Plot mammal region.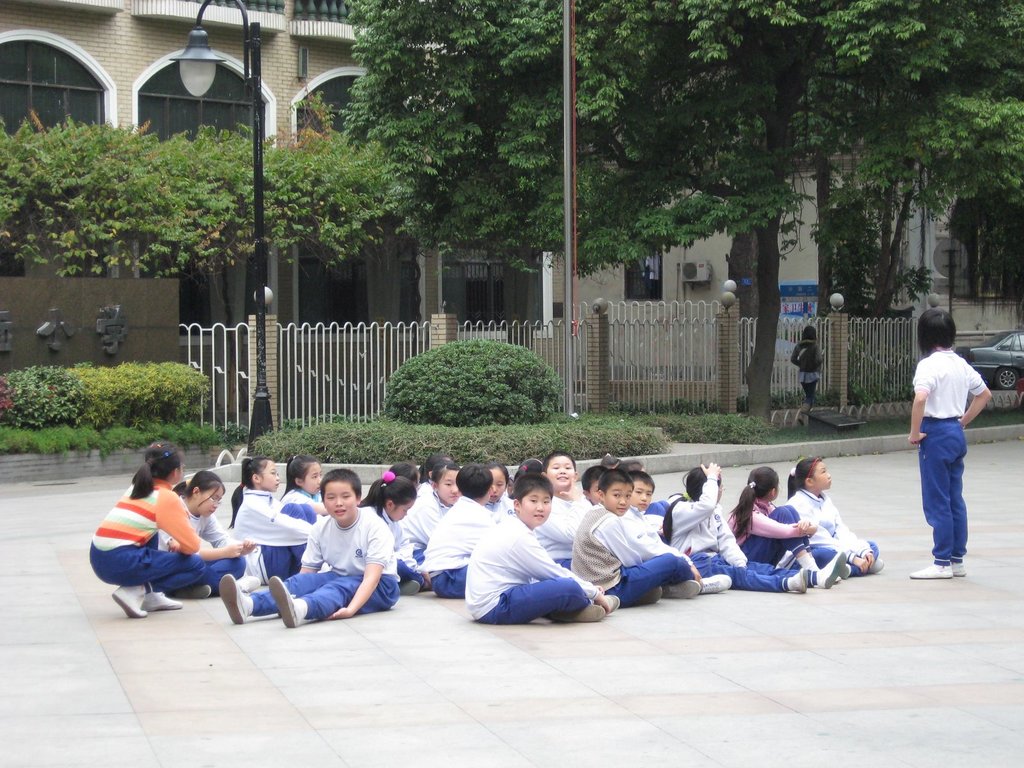
Plotted at <region>230, 454, 318, 586</region>.
